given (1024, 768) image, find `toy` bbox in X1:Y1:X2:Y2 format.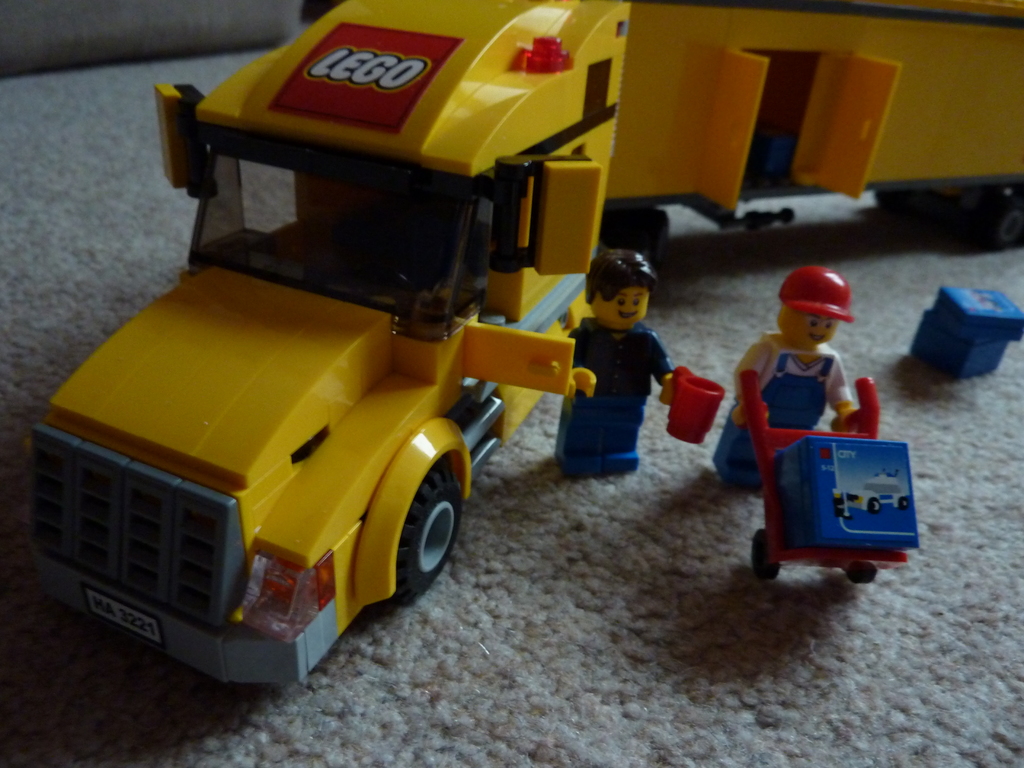
716:267:920:585.
